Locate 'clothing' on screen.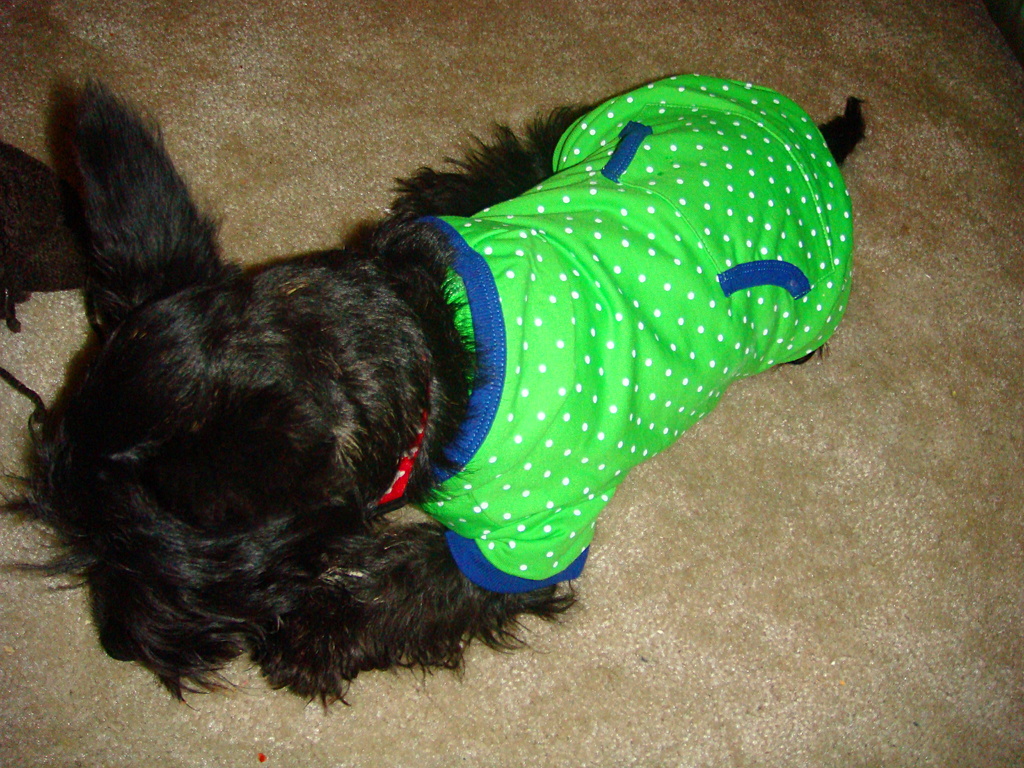
On screen at bbox=(342, 63, 891, 598).
